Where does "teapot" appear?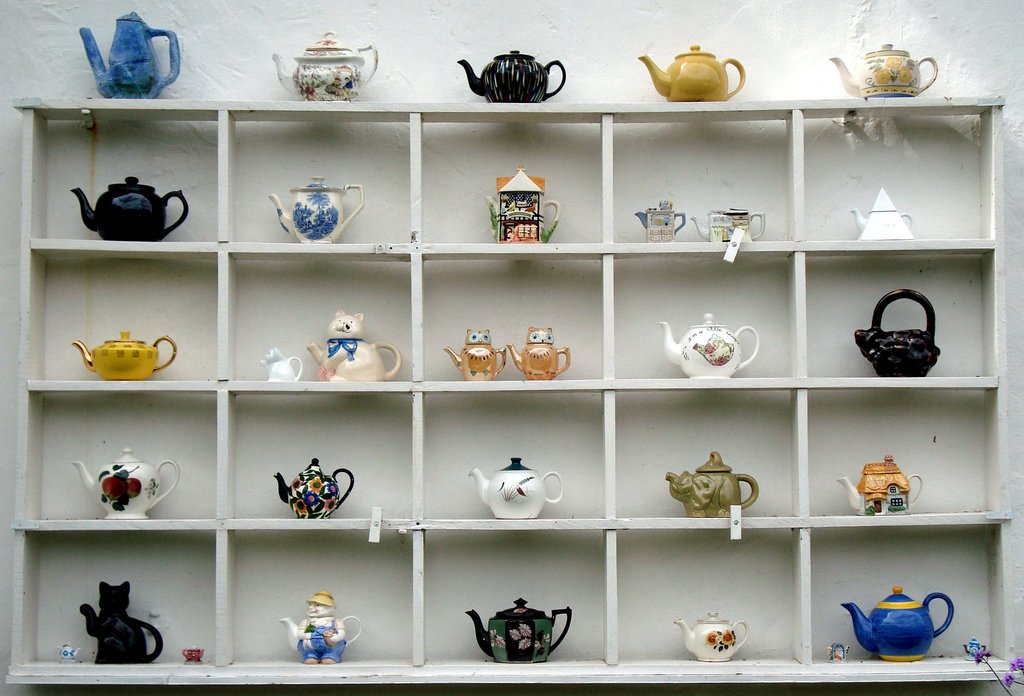
Appears at pyautogui.locateOnScreen(464, 597, 572, 663).
